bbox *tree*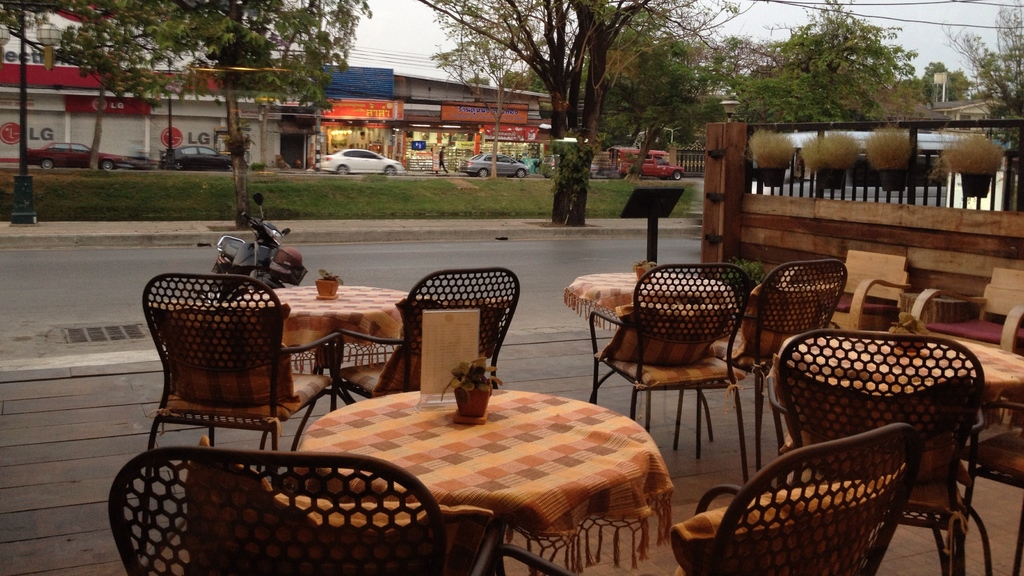
bbox=(69, 0, 375, 226)
